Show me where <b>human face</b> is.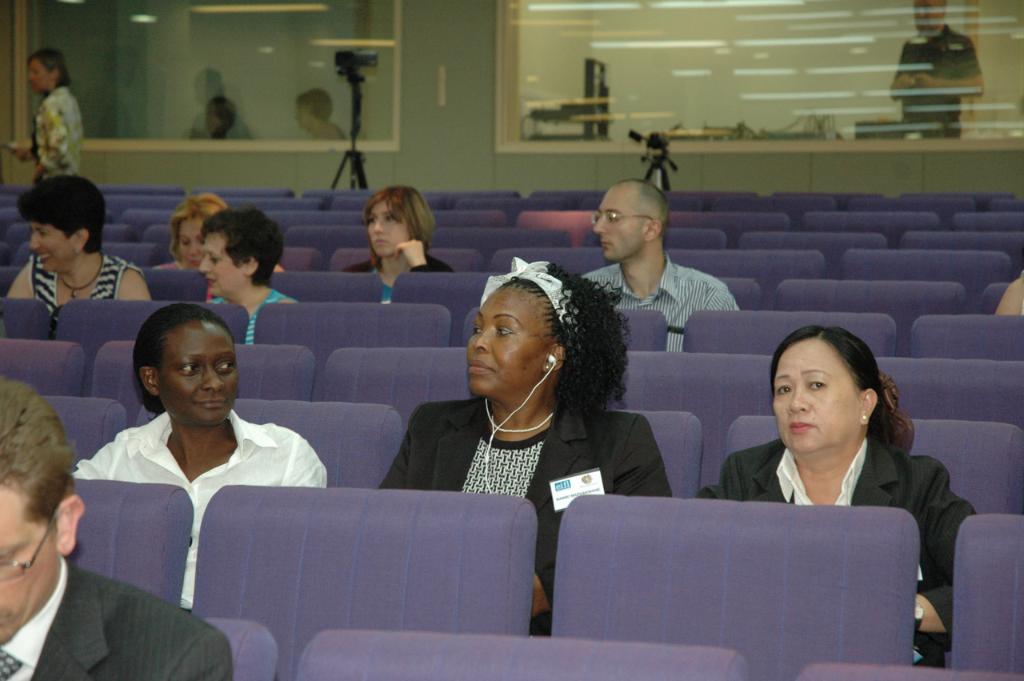
<b>human face</b> is at <bbox>771, 338, 861, 453</bbox>.
